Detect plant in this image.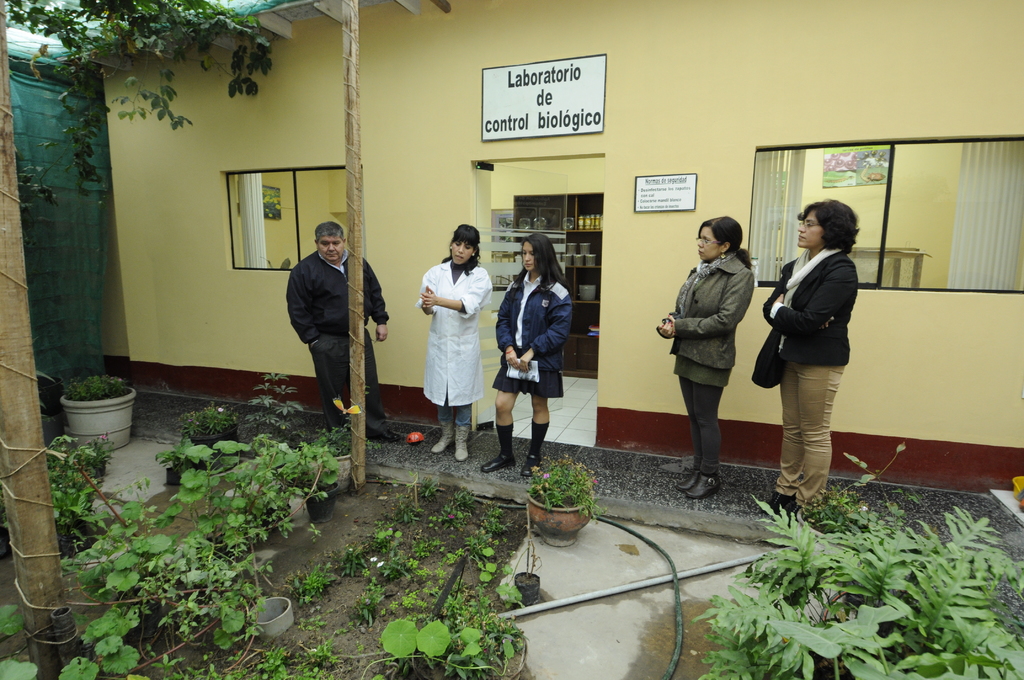
Detection: bbox(244, 363, 314, 431).
